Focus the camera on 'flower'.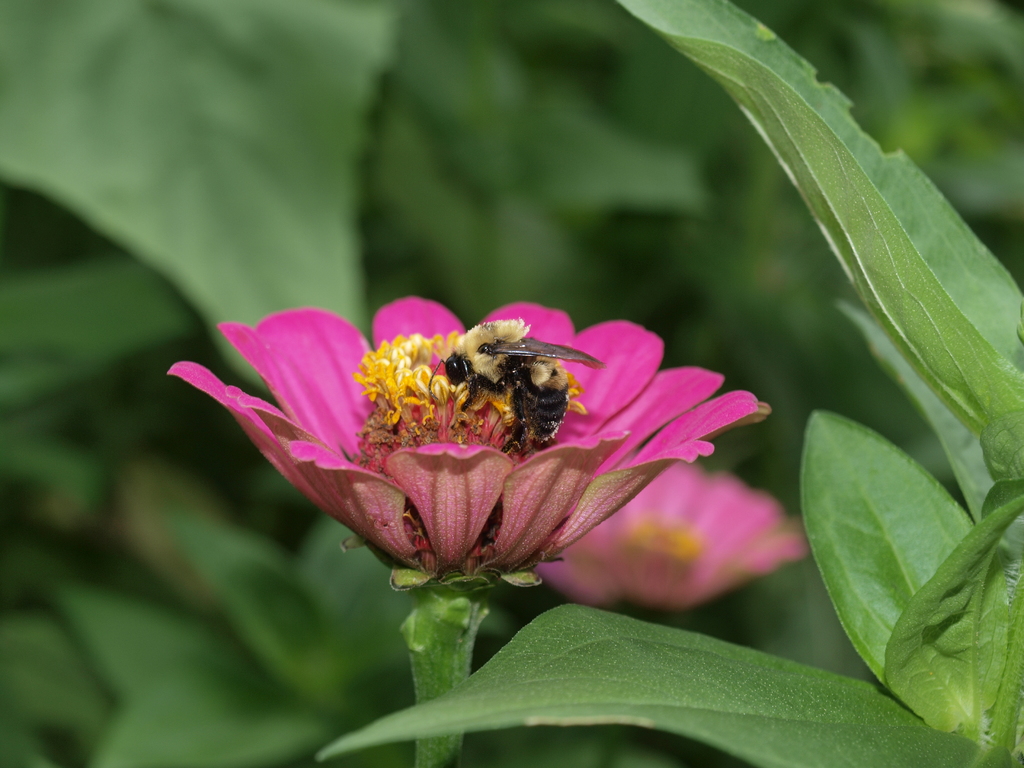
Focus region: [x1=534, y1=458, x2=812, y2=611].
